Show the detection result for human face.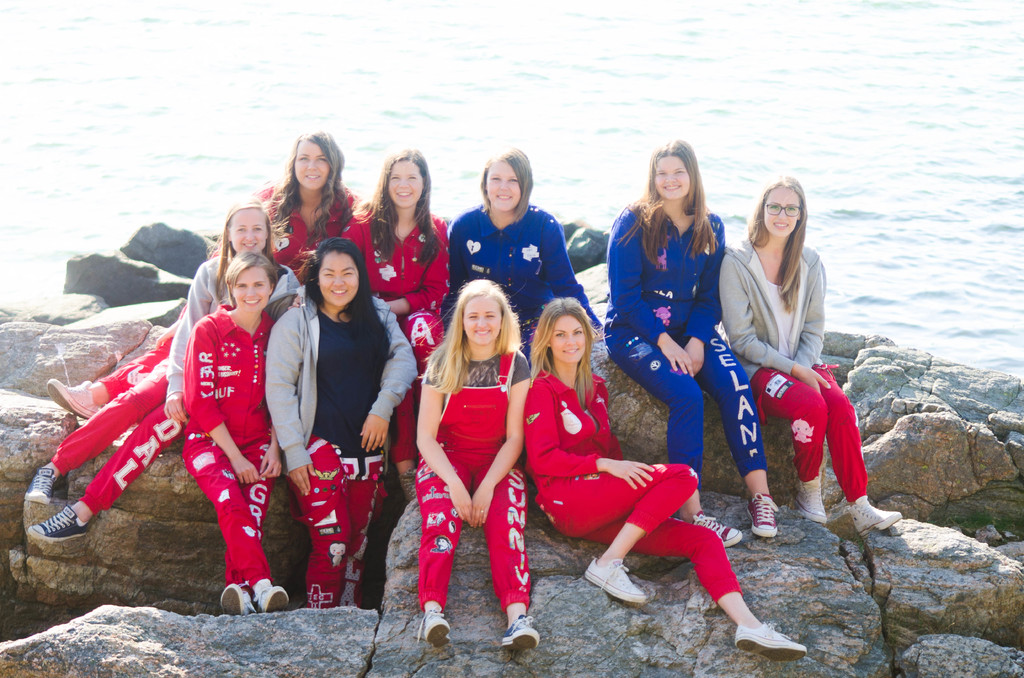
[315, 254, 362, 312].
